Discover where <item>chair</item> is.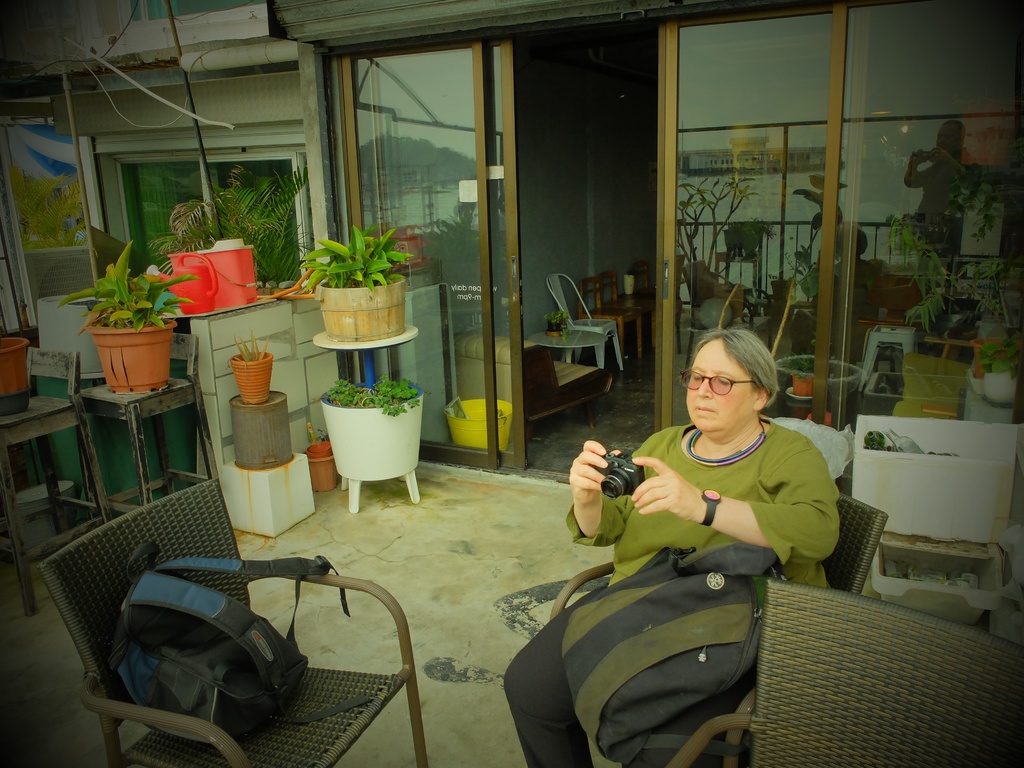
Discovered at (left=574, top=275, right=630, bottom=371).
